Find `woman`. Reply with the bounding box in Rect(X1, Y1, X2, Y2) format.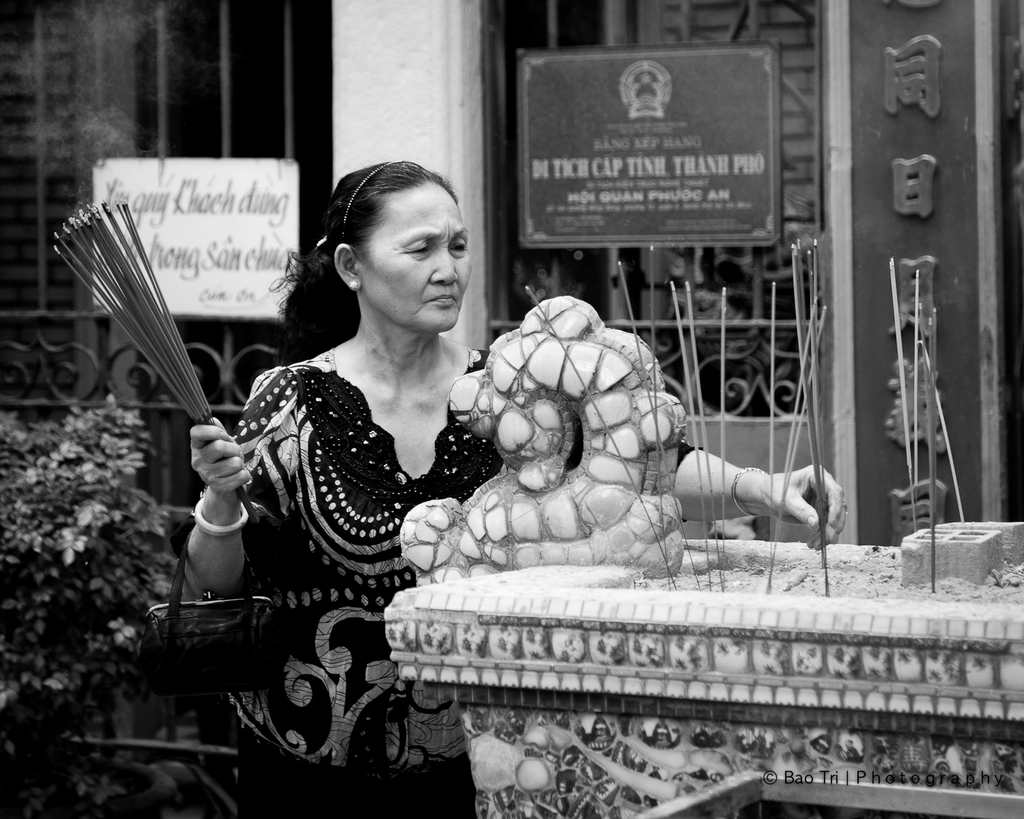
Rect(185, 158, 841, 818).
